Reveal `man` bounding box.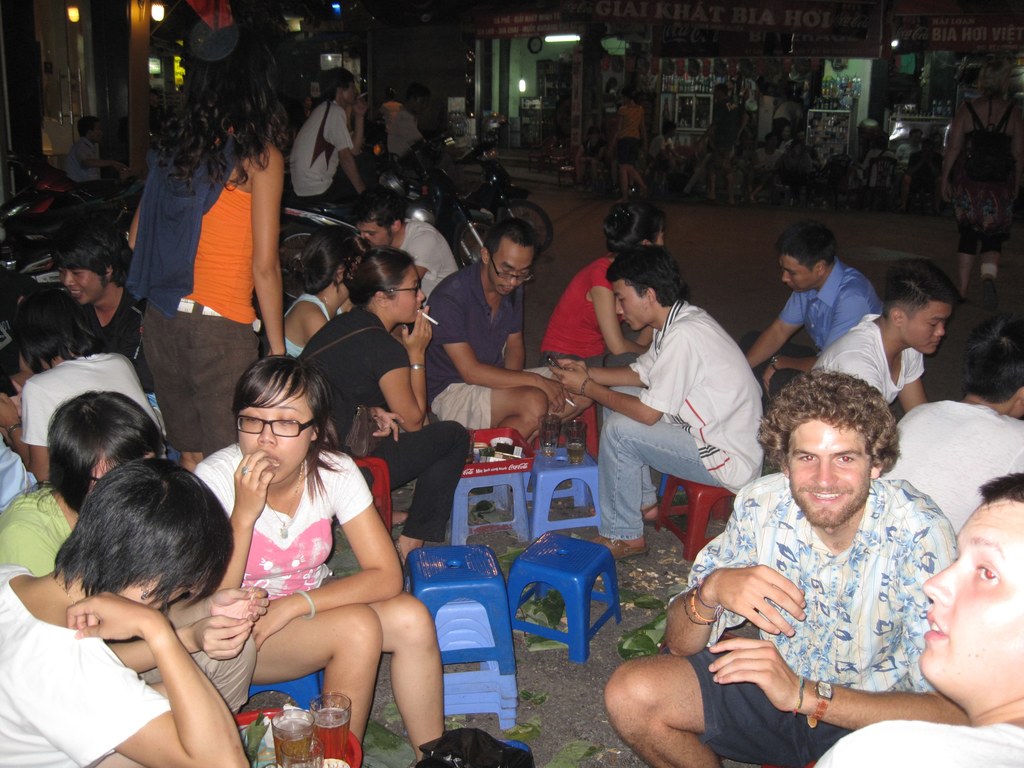
Revealed: bbox=(62, 115, 135, 182).
